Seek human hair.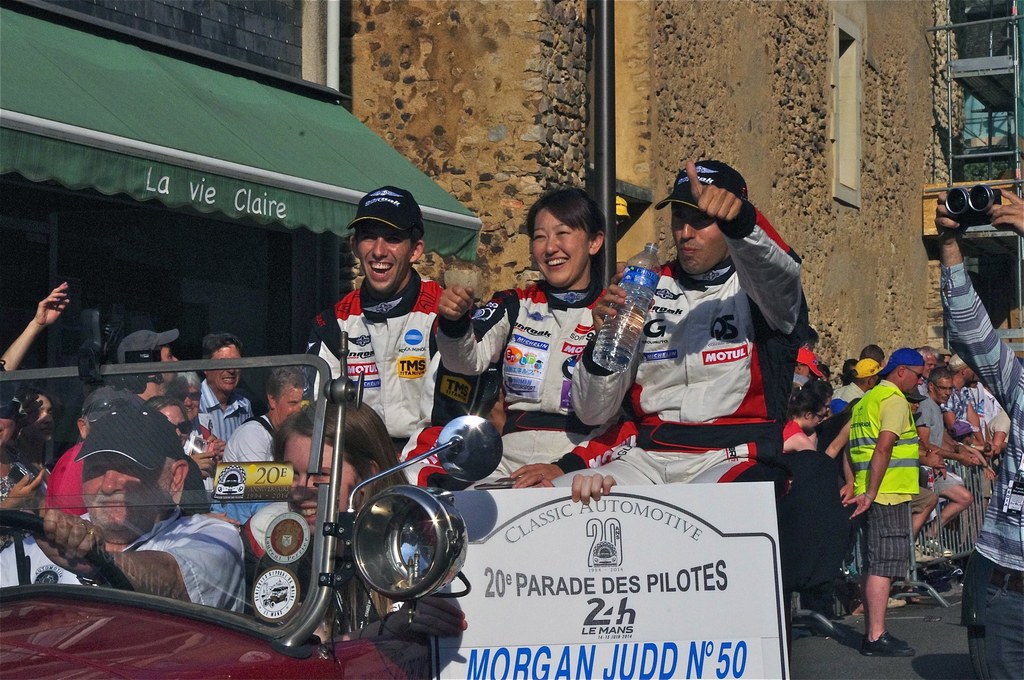
806,324,819,352.
